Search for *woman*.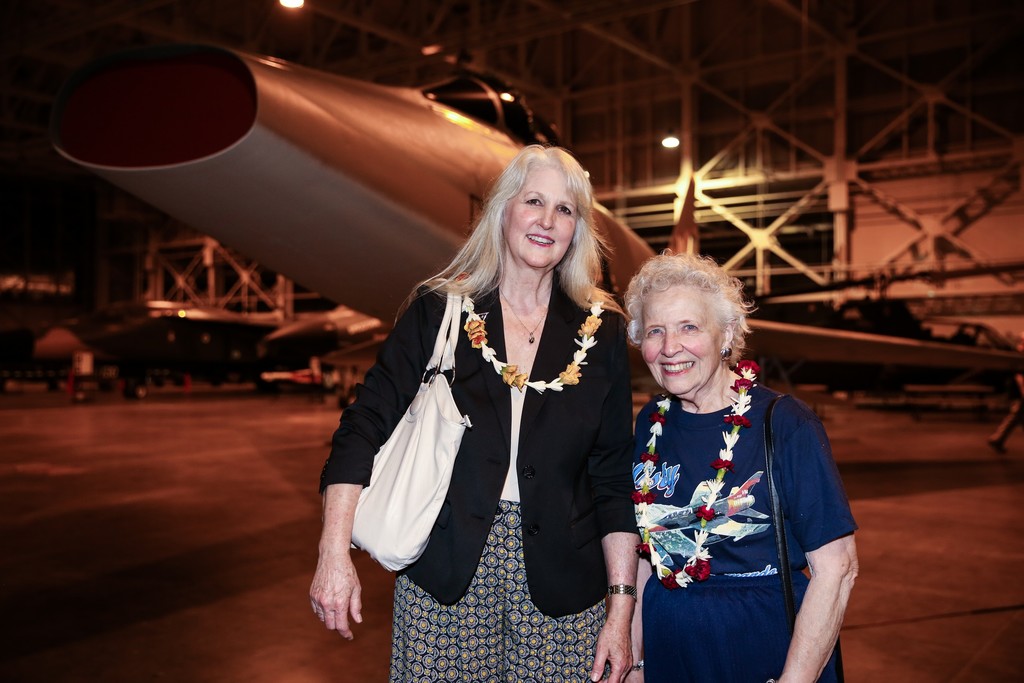
Found at {"left": 632, "top": 257, "right": 870, "bottom": 679}.
